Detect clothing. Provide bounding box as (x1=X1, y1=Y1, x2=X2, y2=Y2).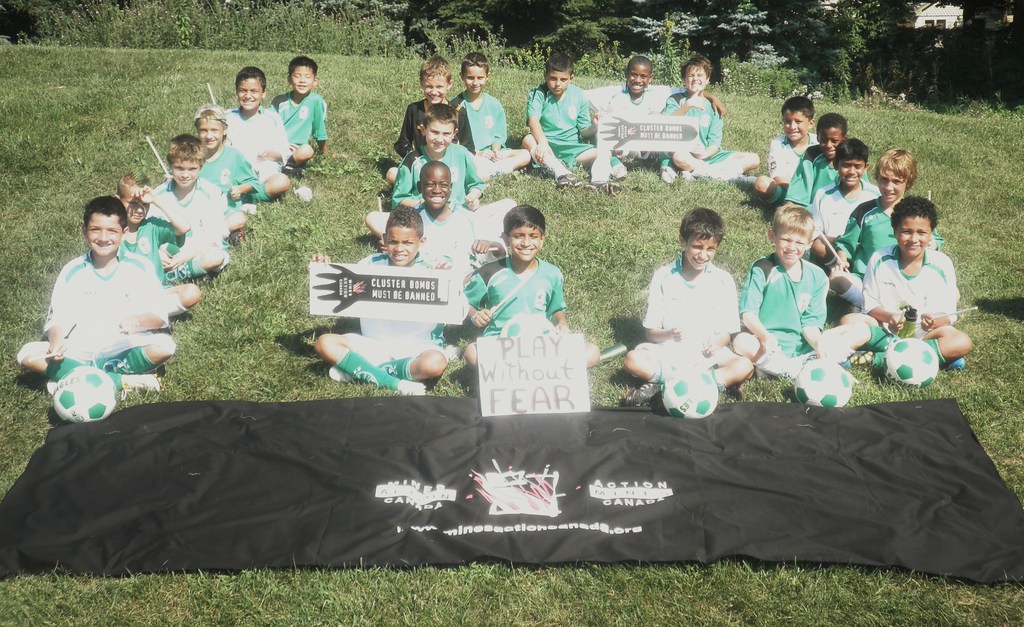
(x1=465, y1=263, x2=568, y2=339).
